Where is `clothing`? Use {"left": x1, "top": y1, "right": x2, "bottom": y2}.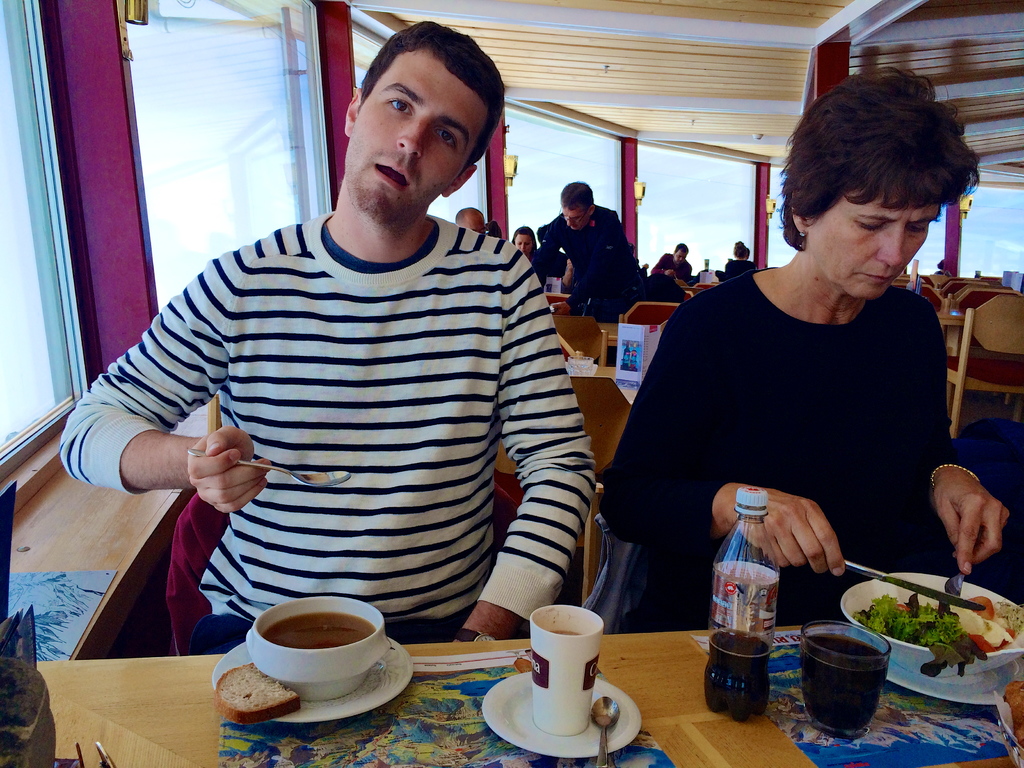
{"left": 95, "top": 162, "right": 606, "bottom": 650}.
